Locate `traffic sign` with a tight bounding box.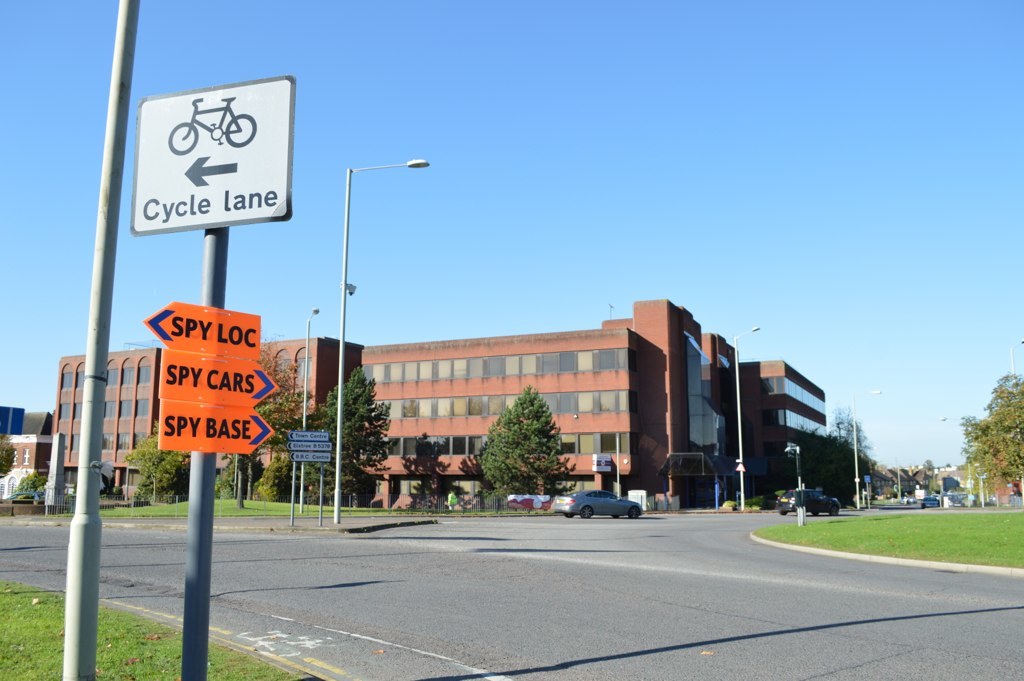
(left=283, top=437, right=334, bottom=451).
